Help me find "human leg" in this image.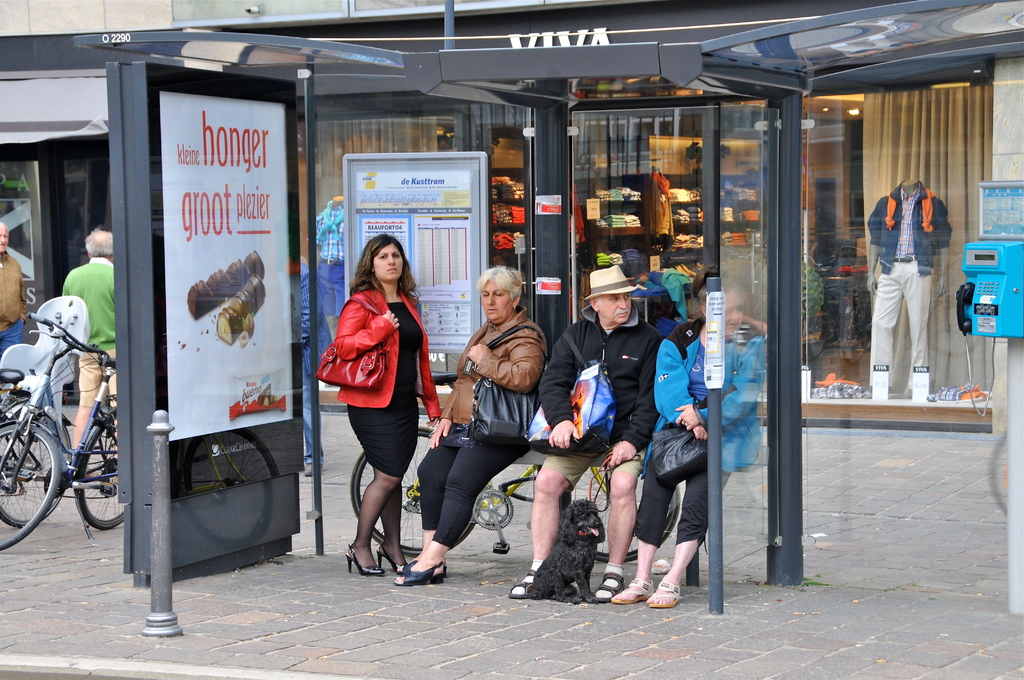
Found it: 346,401,412,575.
